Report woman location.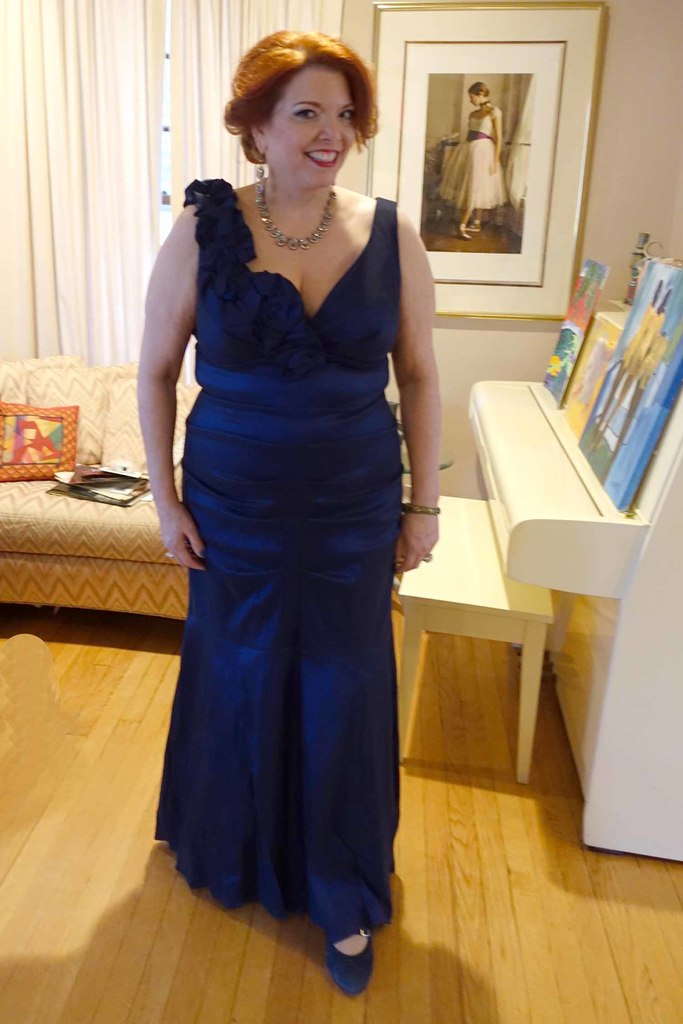
Report: pyautogui.locateOnScreen(436, 83, 509, 244).
